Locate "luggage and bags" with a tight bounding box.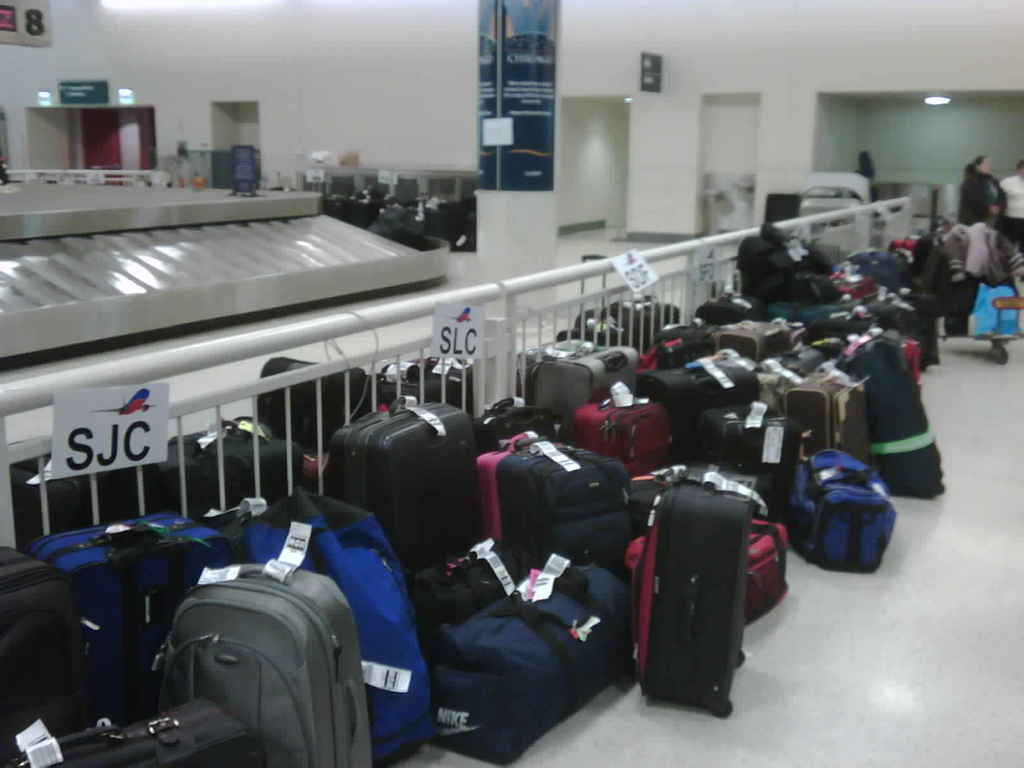
Rect(0, 545, 96, 757).
